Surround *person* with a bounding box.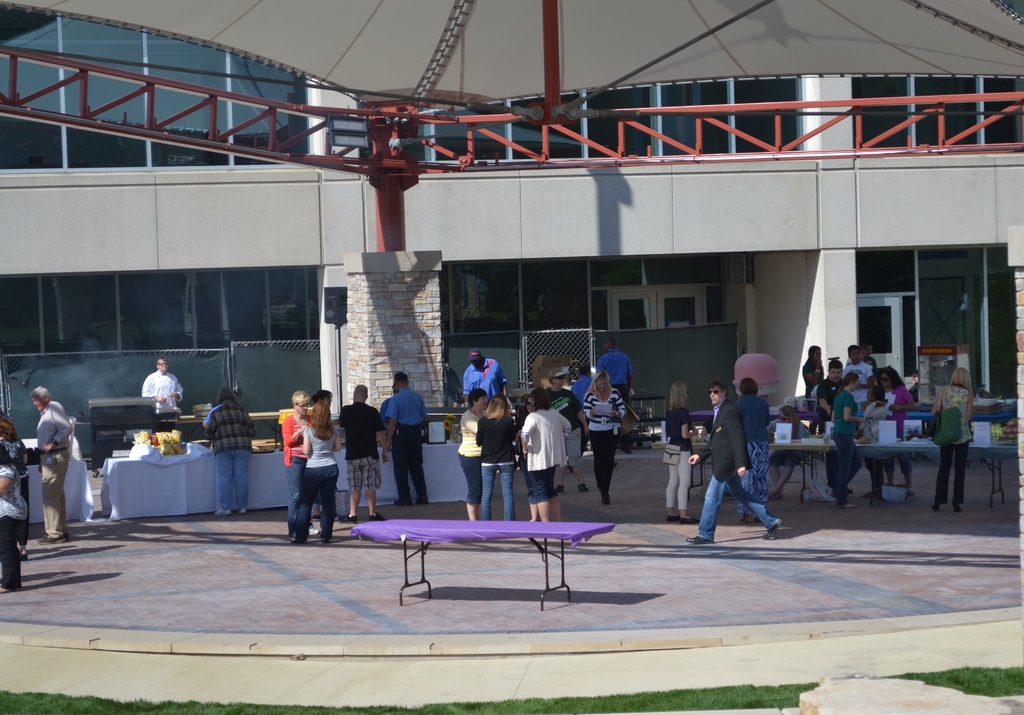
<region>863, 346, 881, 367</region>.
